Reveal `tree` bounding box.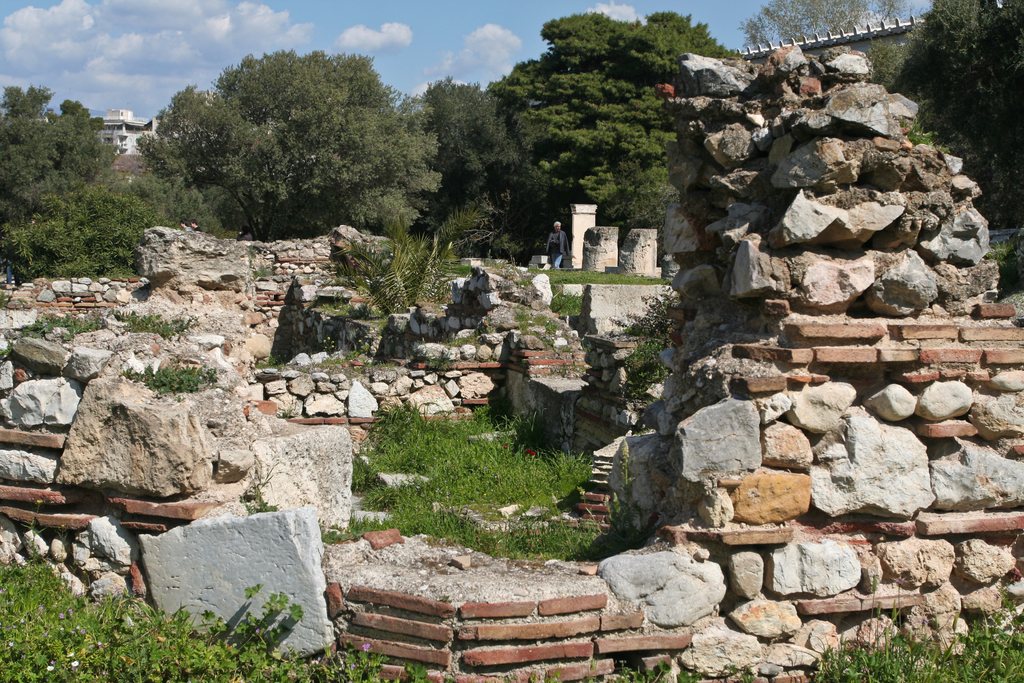
Revealed: [left=140, top=37, right=430, bottom=243].
